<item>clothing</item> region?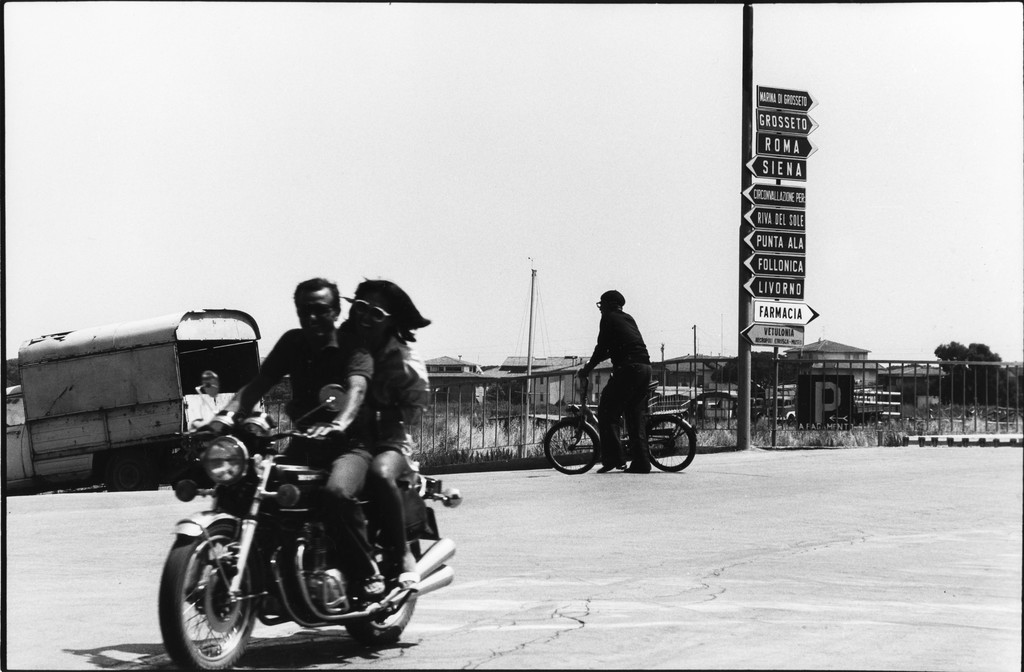
(x1=332, y1=277, x2=439, y2=554)
